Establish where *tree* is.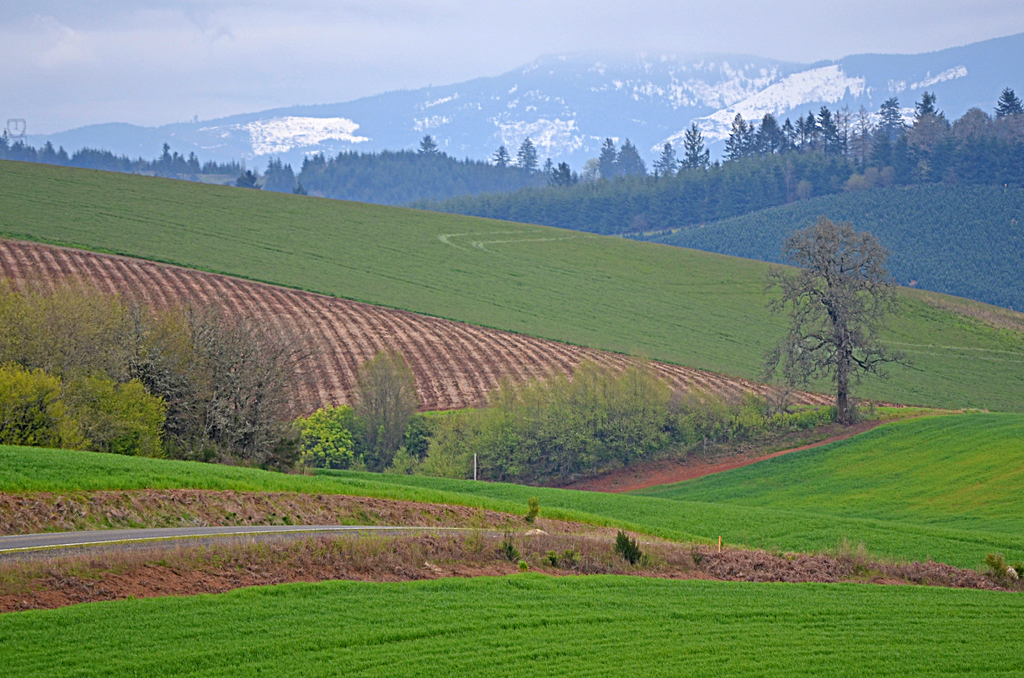
Established at {"left": 417, "top": 134, "right": 437, "bottom": 152}.
